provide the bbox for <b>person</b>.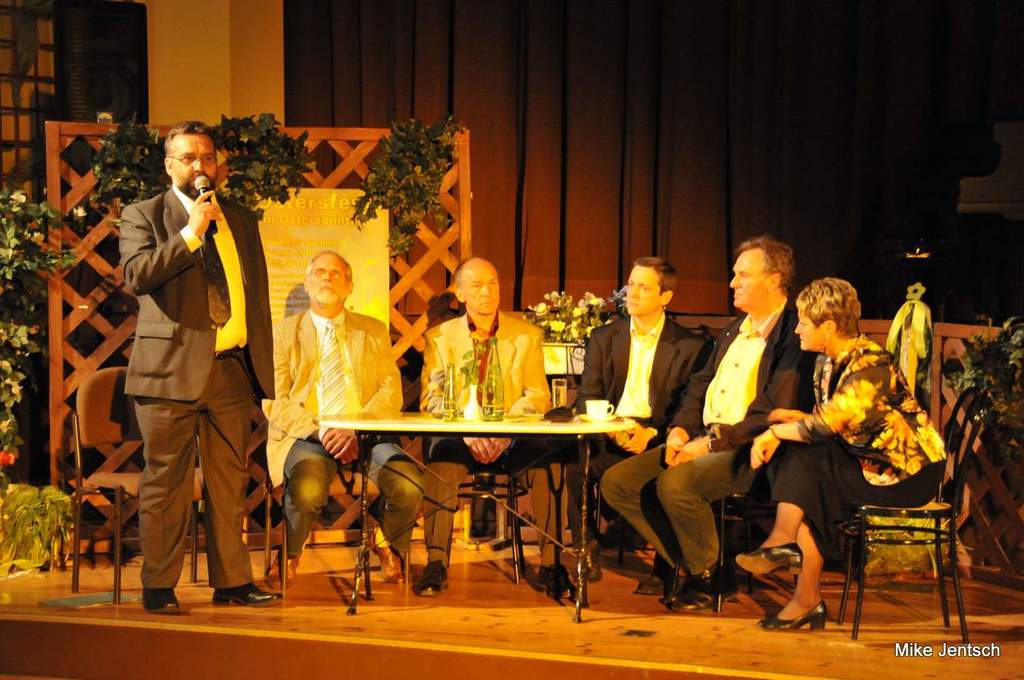
[left=732, top=277, right=950, bottom=634].
